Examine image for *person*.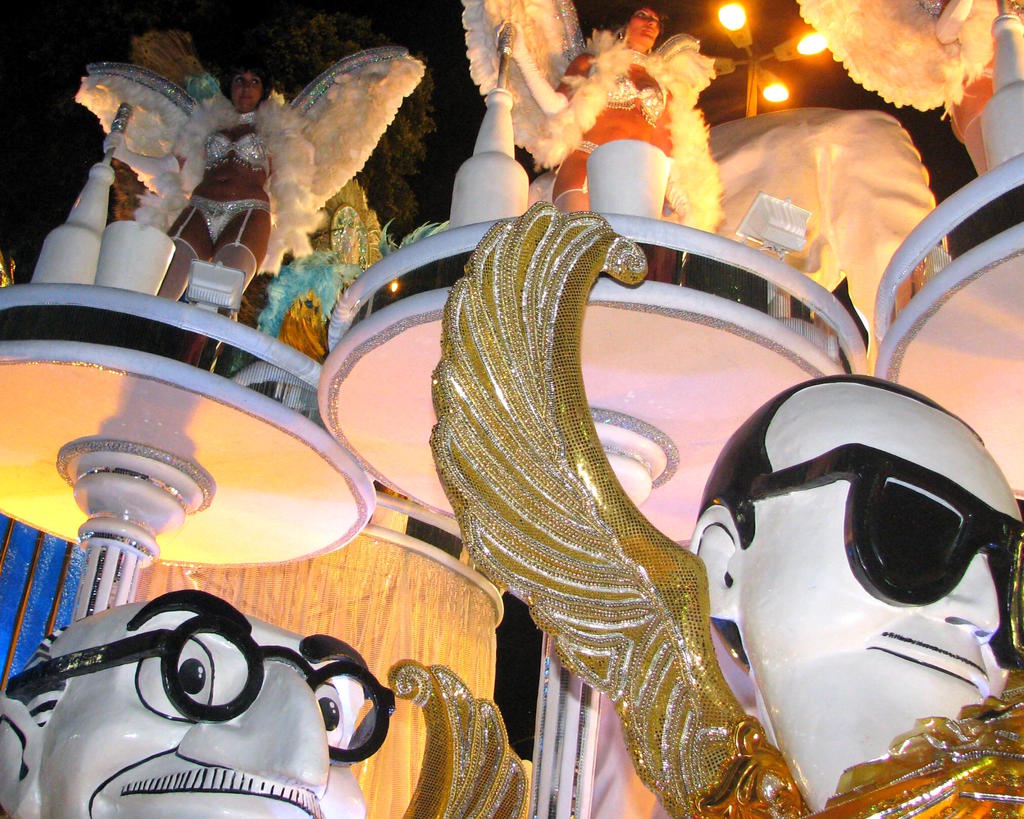
Examination result: <region>632, 330, 1023, 798</region>.
